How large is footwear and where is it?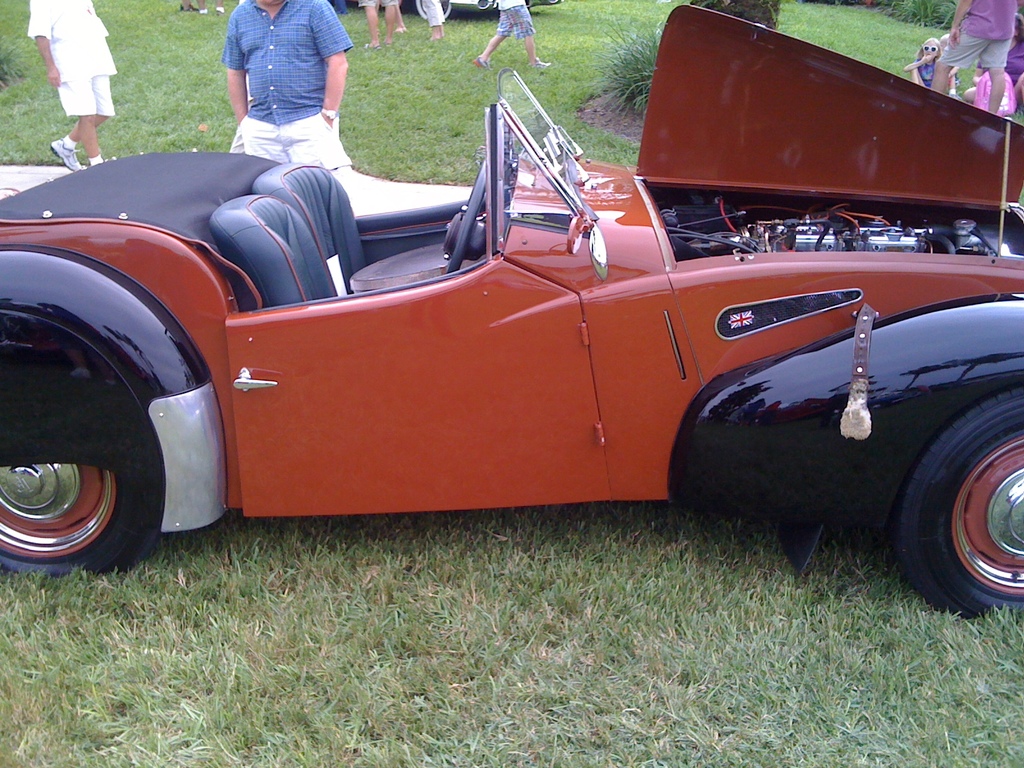
Bounding box: x1=529, y1=56, x2=549, y2=66.
